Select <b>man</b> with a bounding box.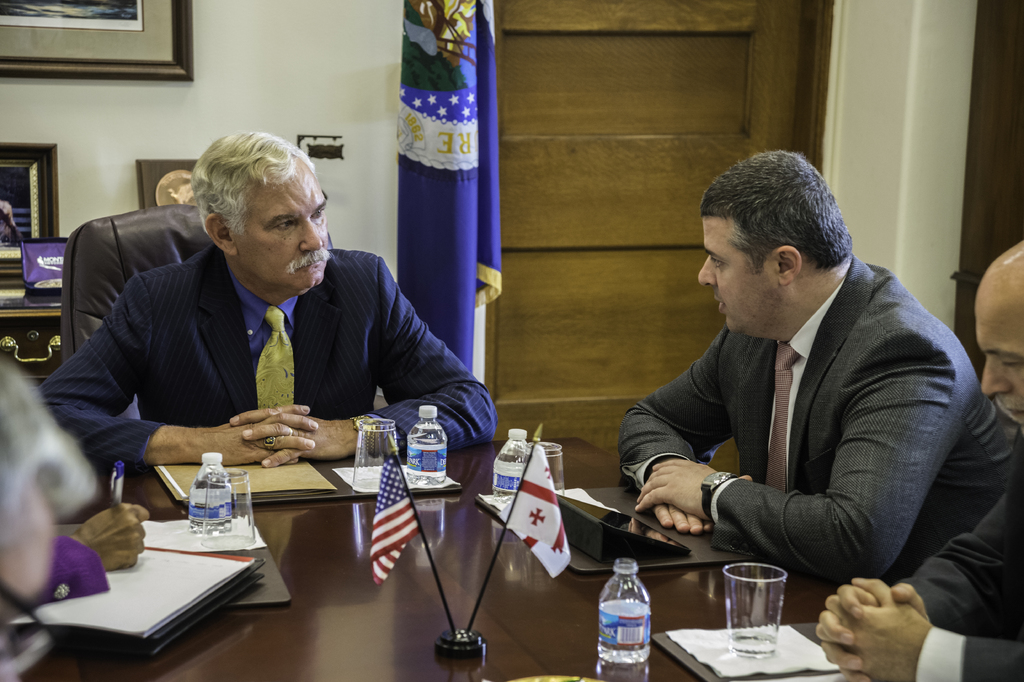
819,242,1023,681.
